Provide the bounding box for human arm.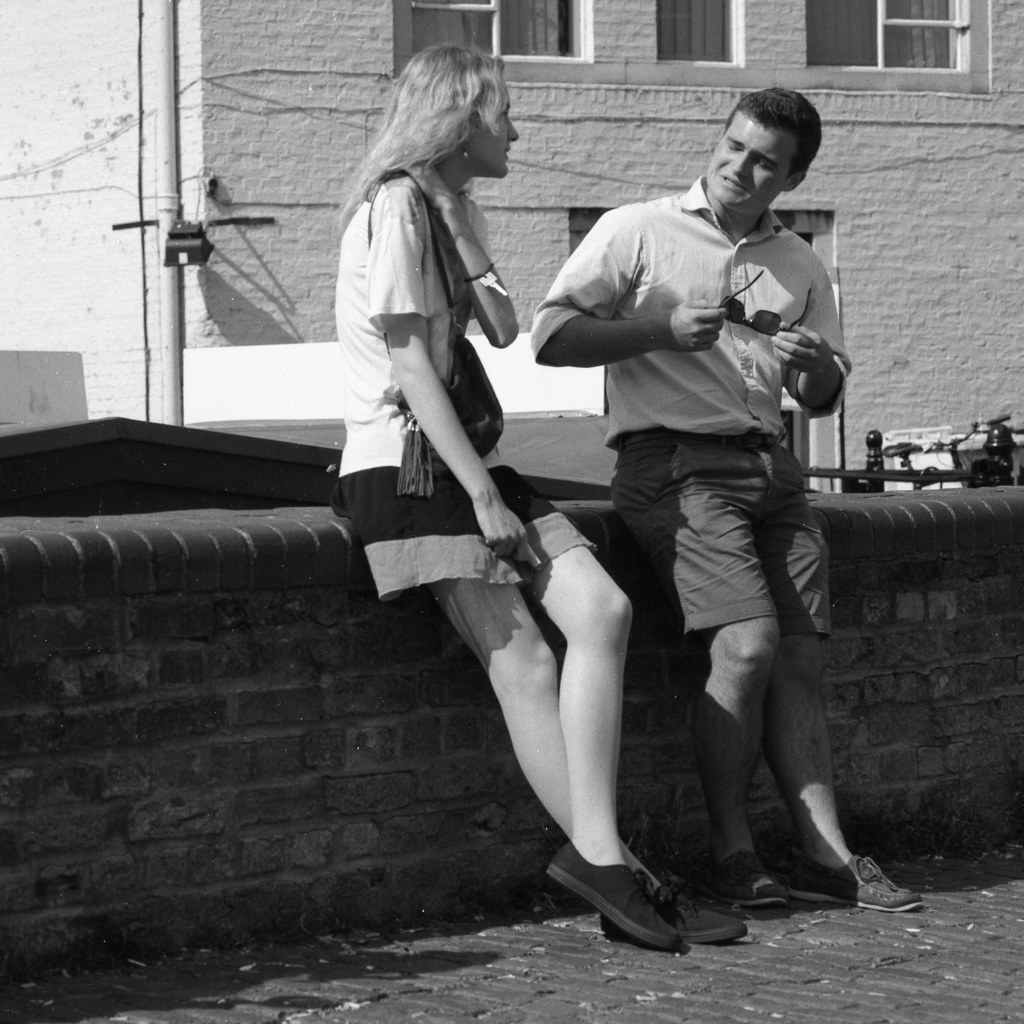
369:184:531:561.
